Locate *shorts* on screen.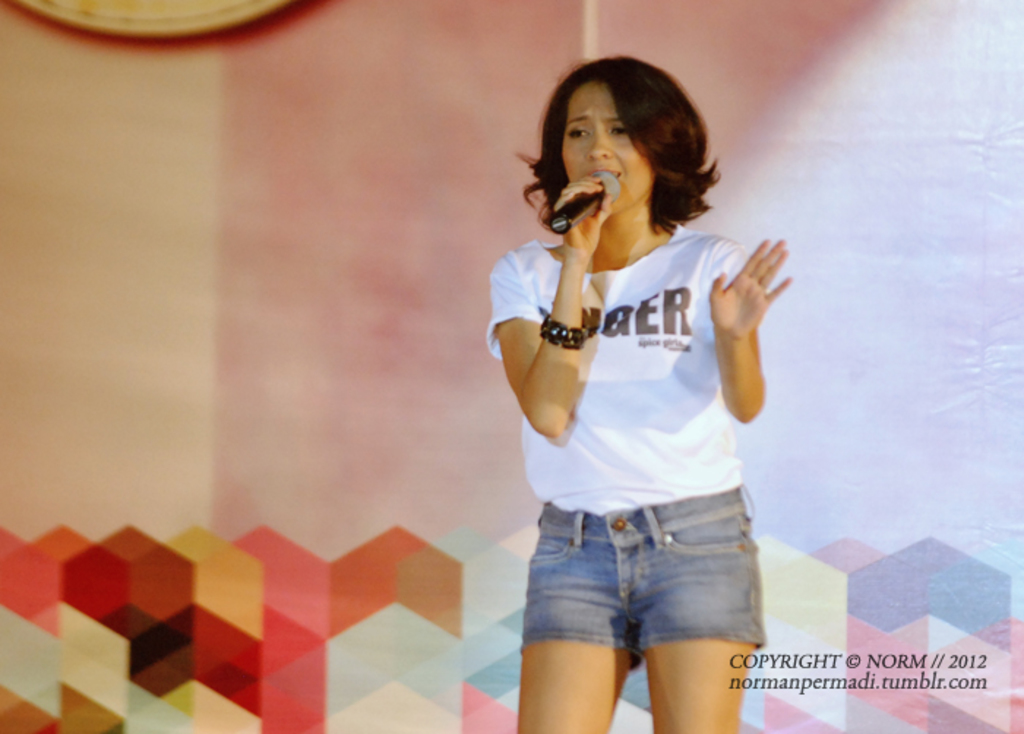
On screen at [521, 525, 762, 695].
